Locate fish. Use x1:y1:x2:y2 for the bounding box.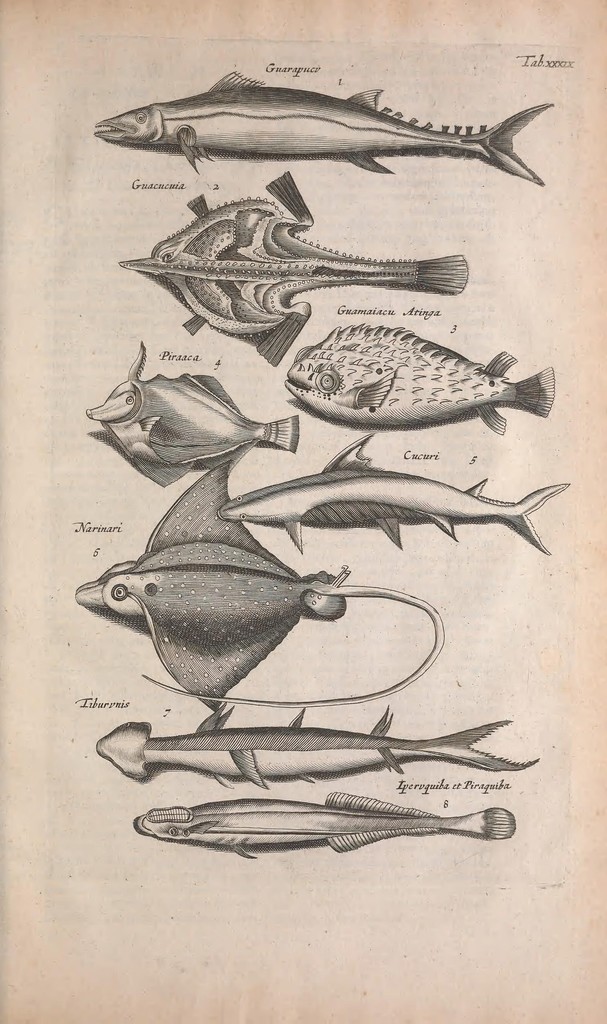
92:63:547:186.
